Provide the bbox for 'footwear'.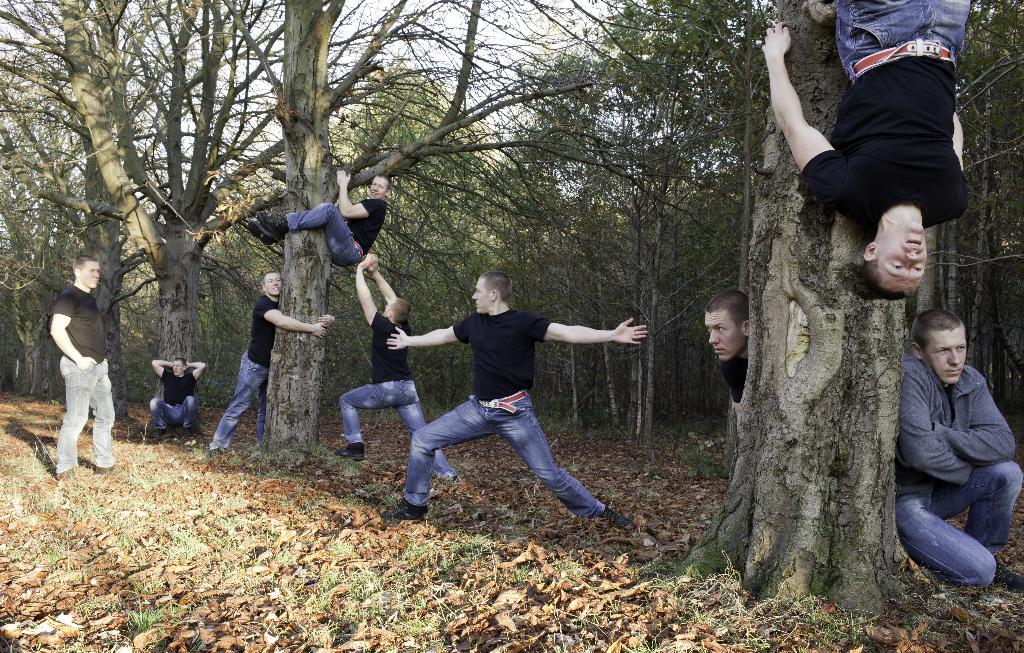
[x1=210, y1=447, x2=221, y2=457].
